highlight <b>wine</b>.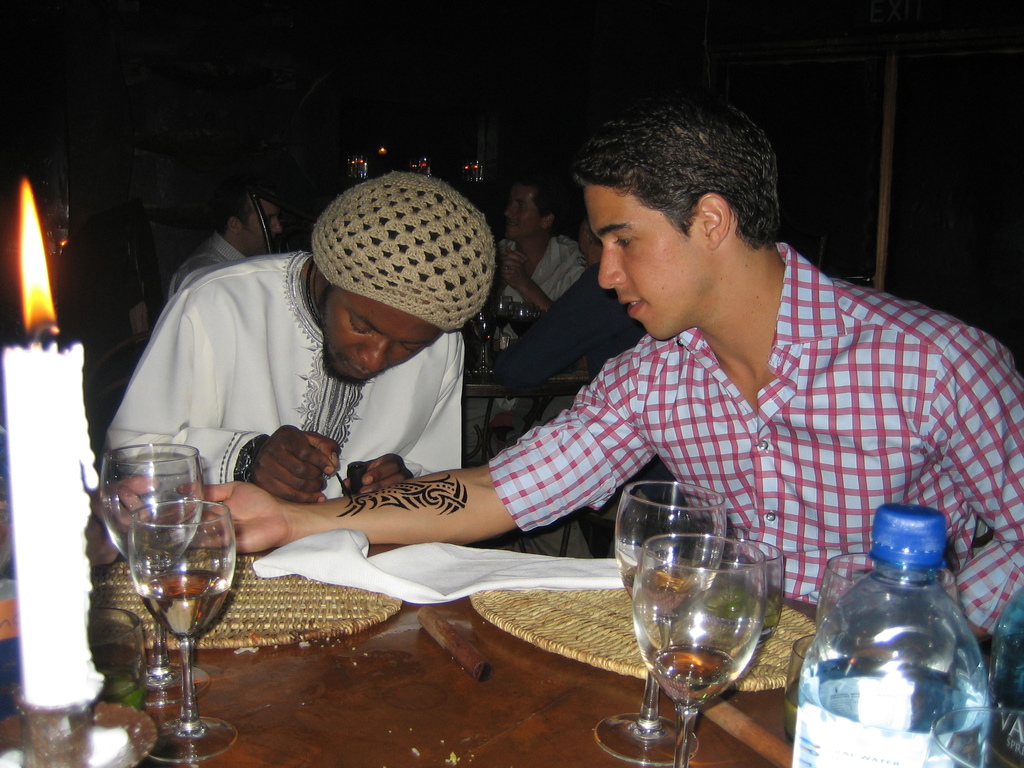
Highlighted region: 618/489/783/765.
